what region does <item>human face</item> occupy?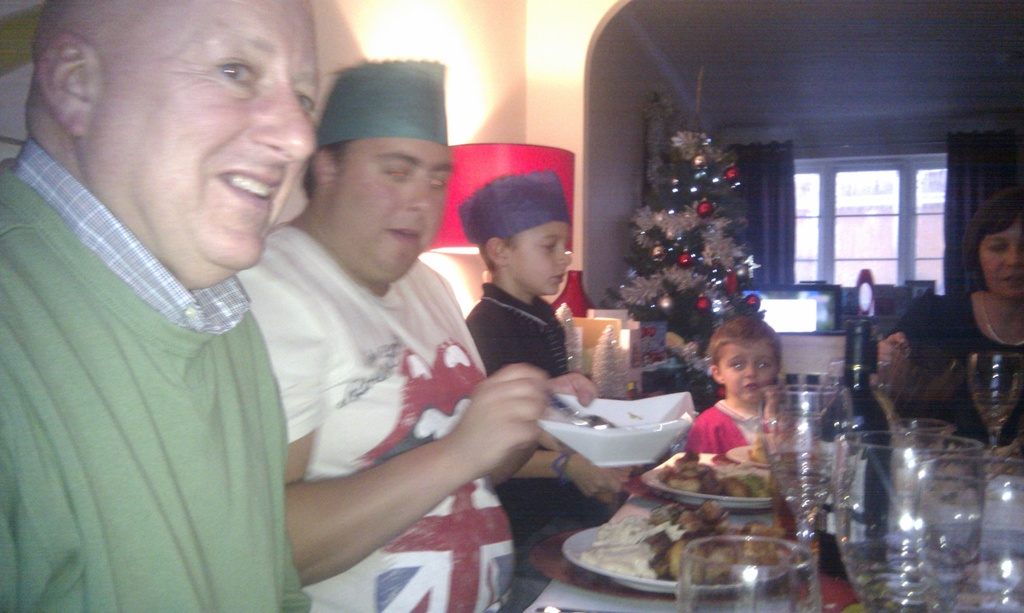
bbox(108, 0, 321, 275).
